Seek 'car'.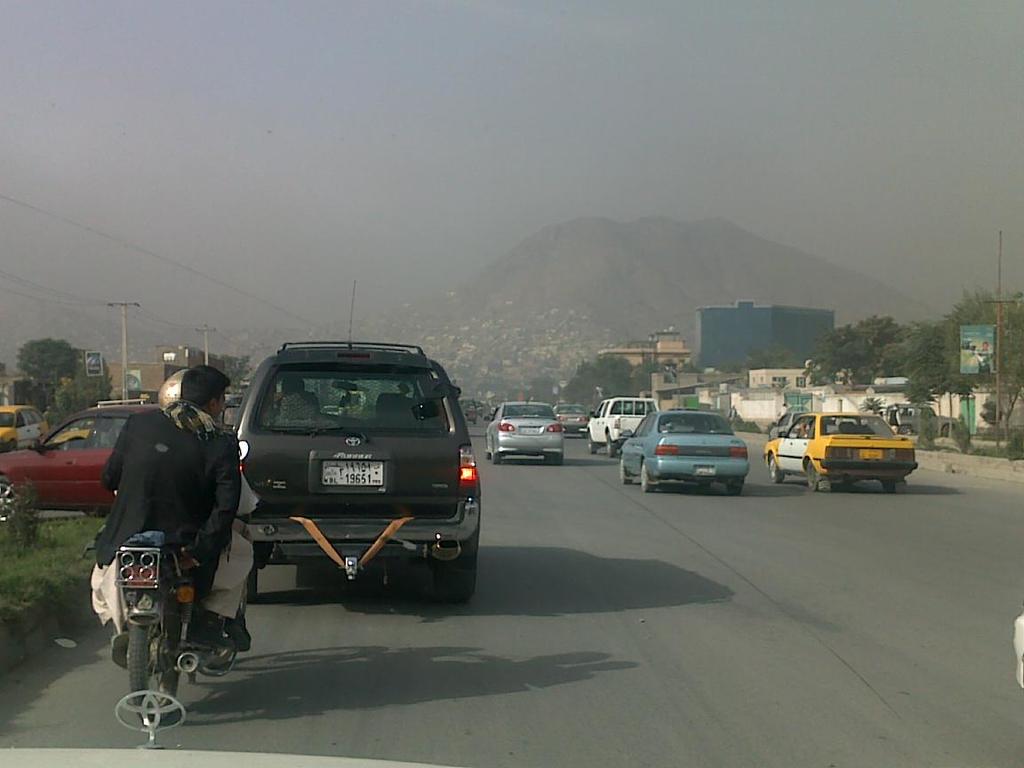
crop(187, 330, 489, 641).
